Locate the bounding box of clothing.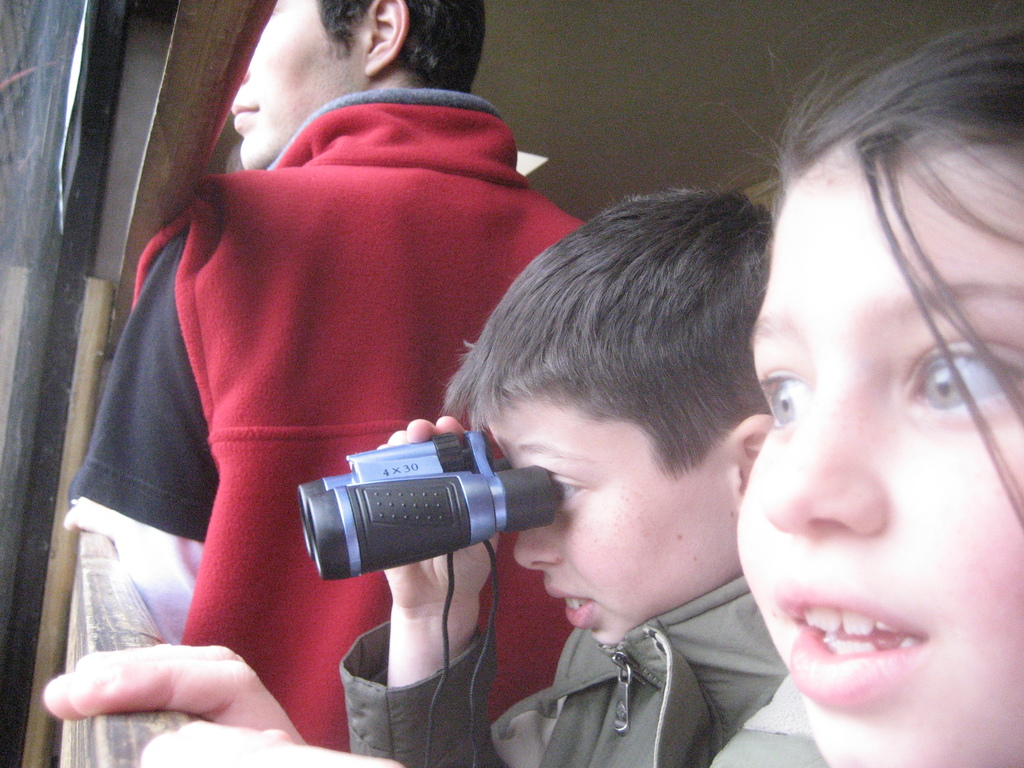
Bounding box: <region>338, 575, 785, 767</region>.
